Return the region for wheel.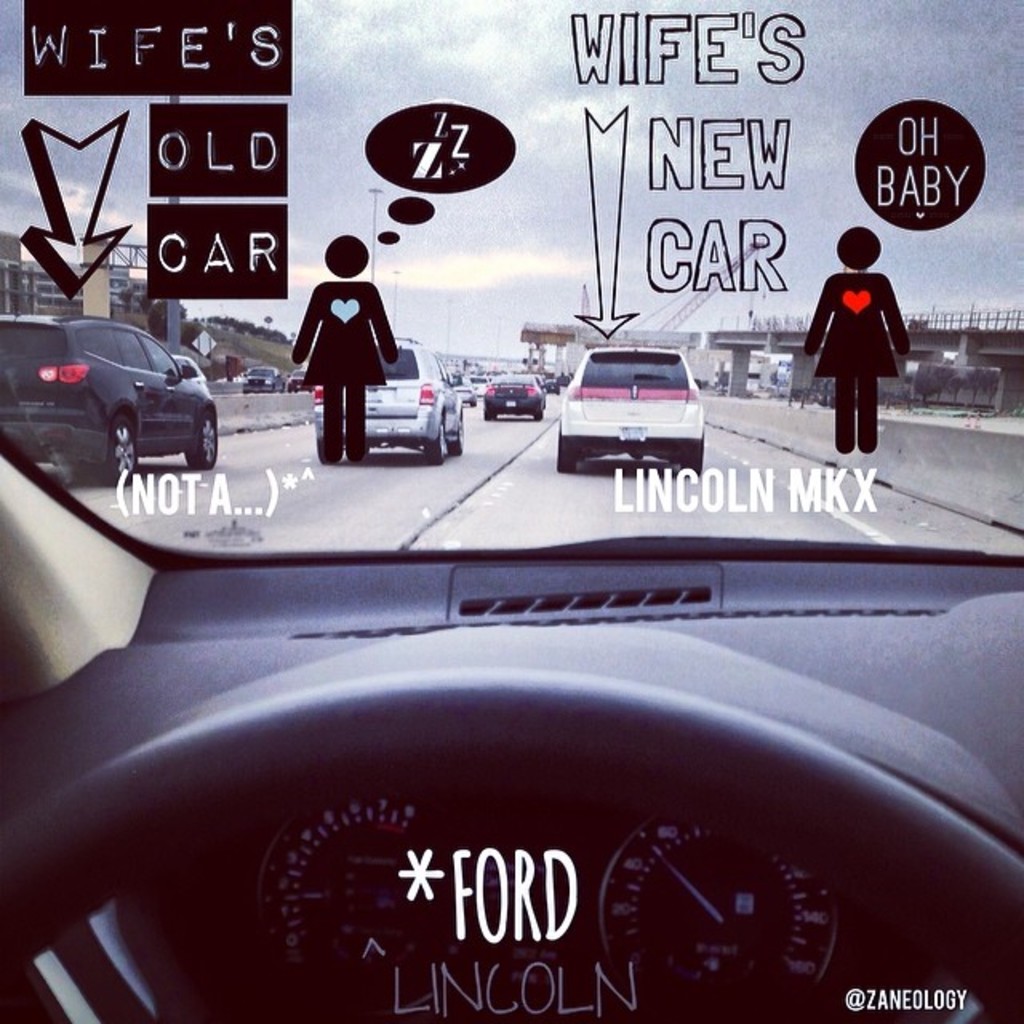
{"left": 454, "top": 426, "right": 466, "bottom": 461}.
